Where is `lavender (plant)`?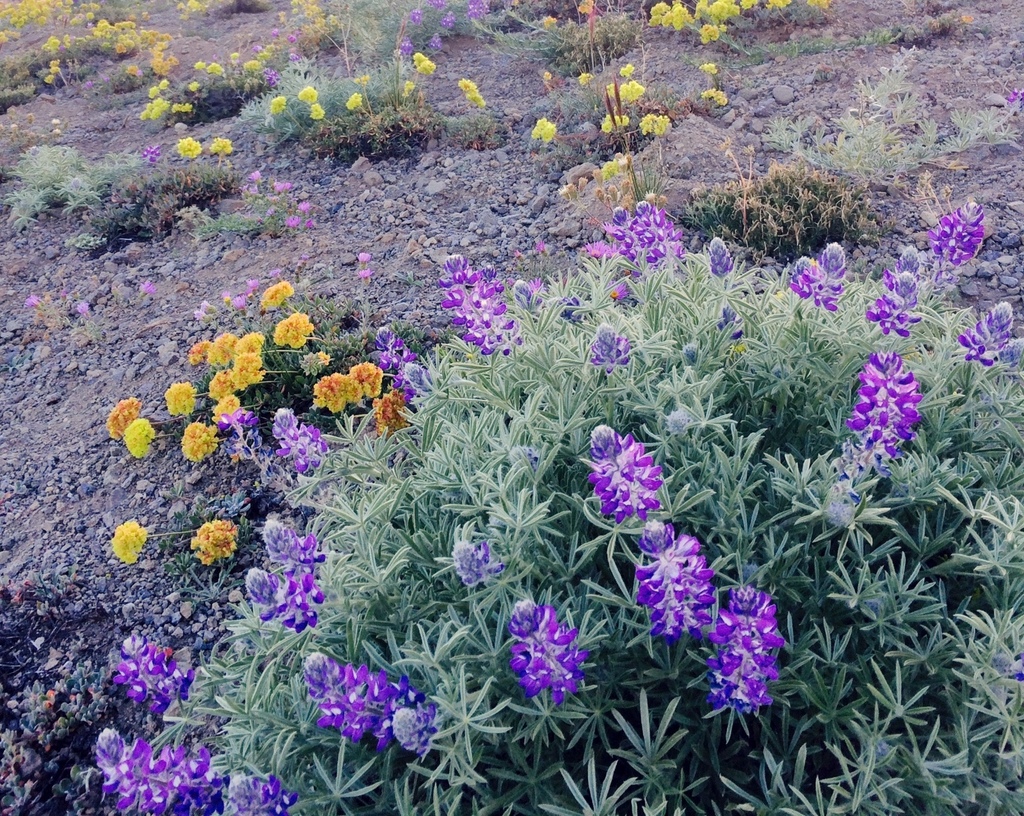
(235, 560, 335, 656).
